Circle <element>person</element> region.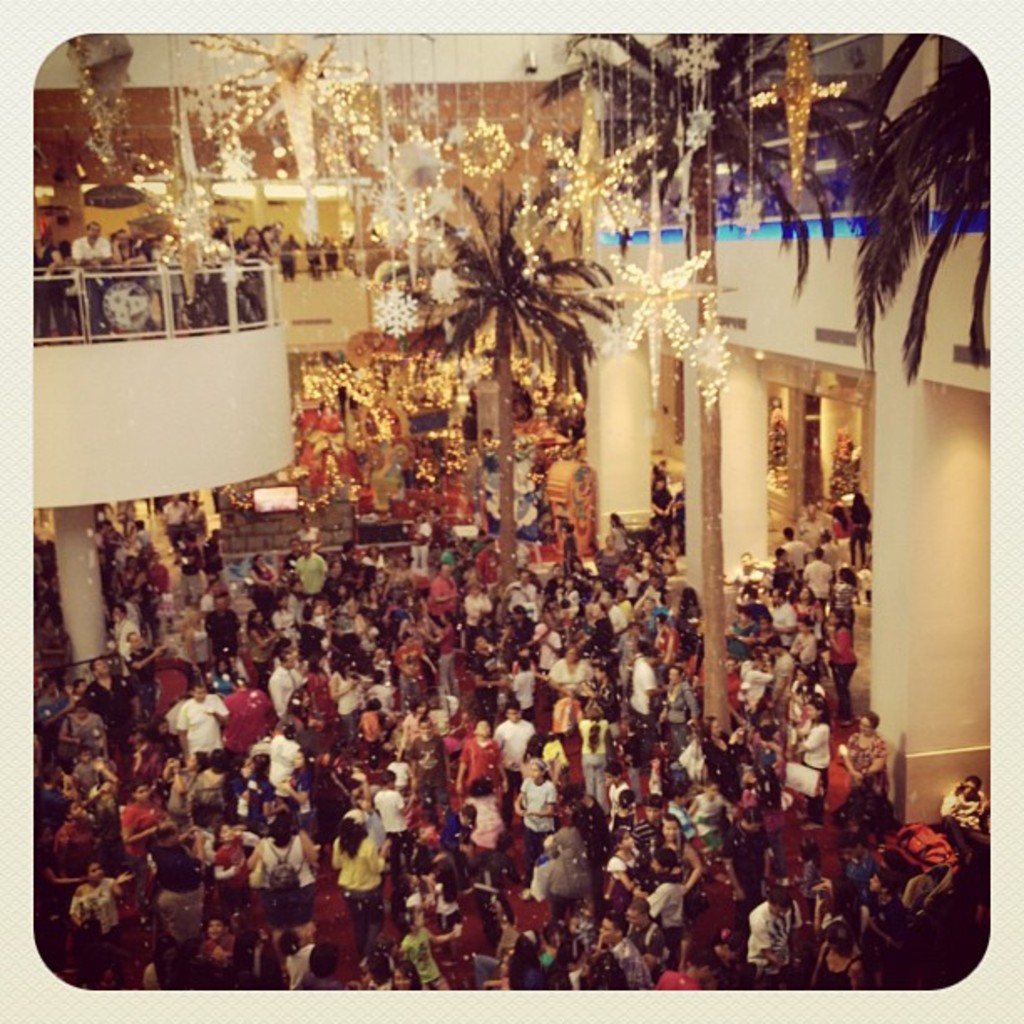
Region: Rect(791, 691, 827, 783).
